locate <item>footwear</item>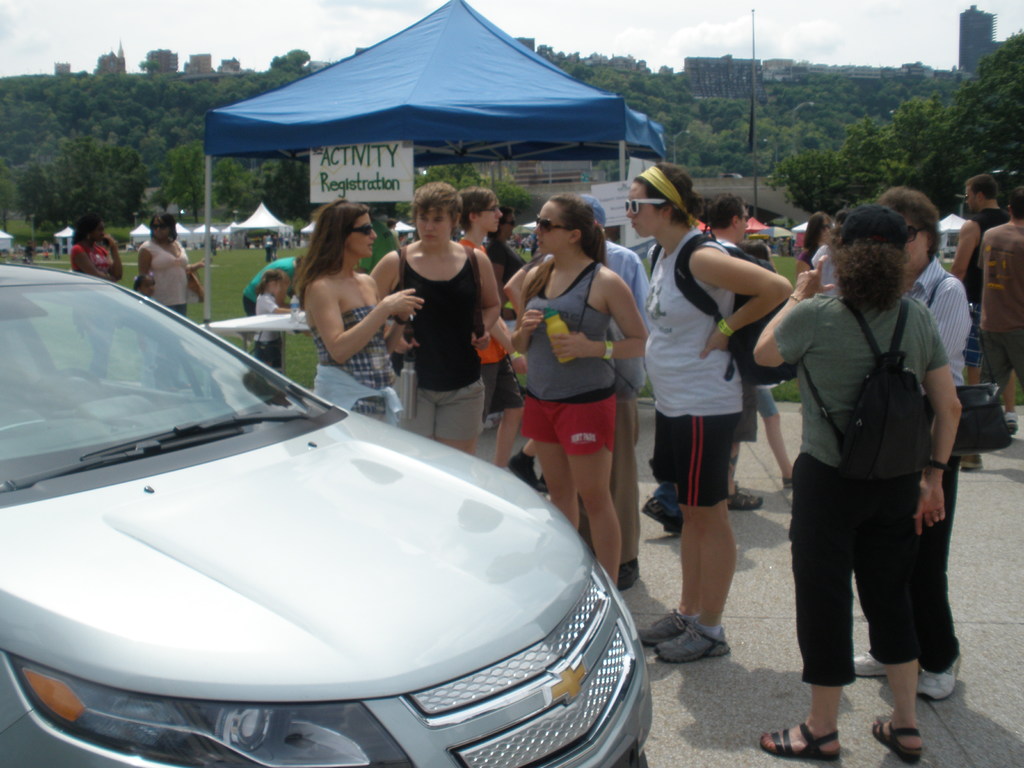
963 459 981 470
